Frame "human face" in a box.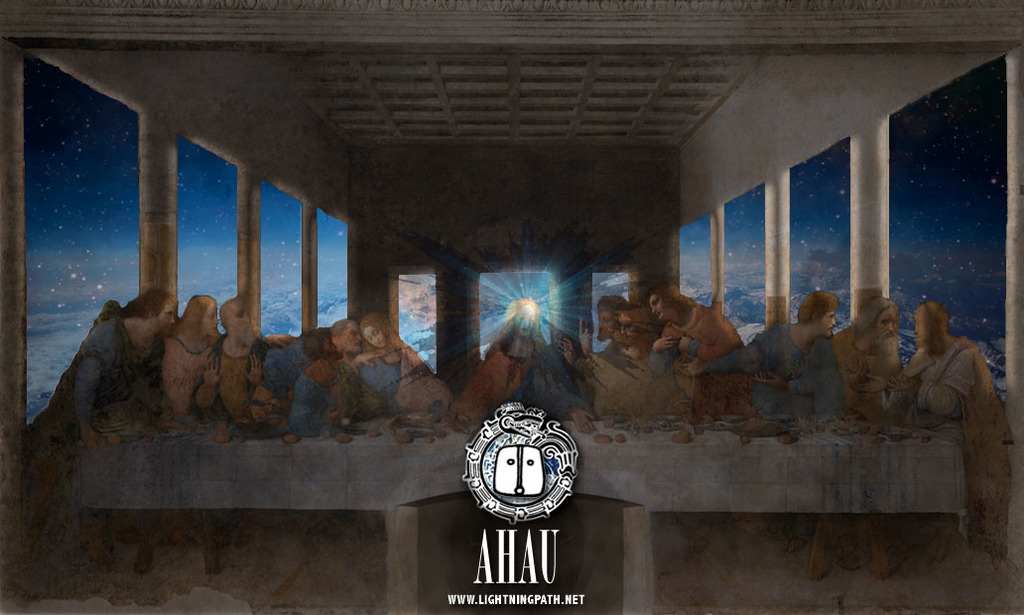
(x1=362, y1=327, x2=387, y2=348).
